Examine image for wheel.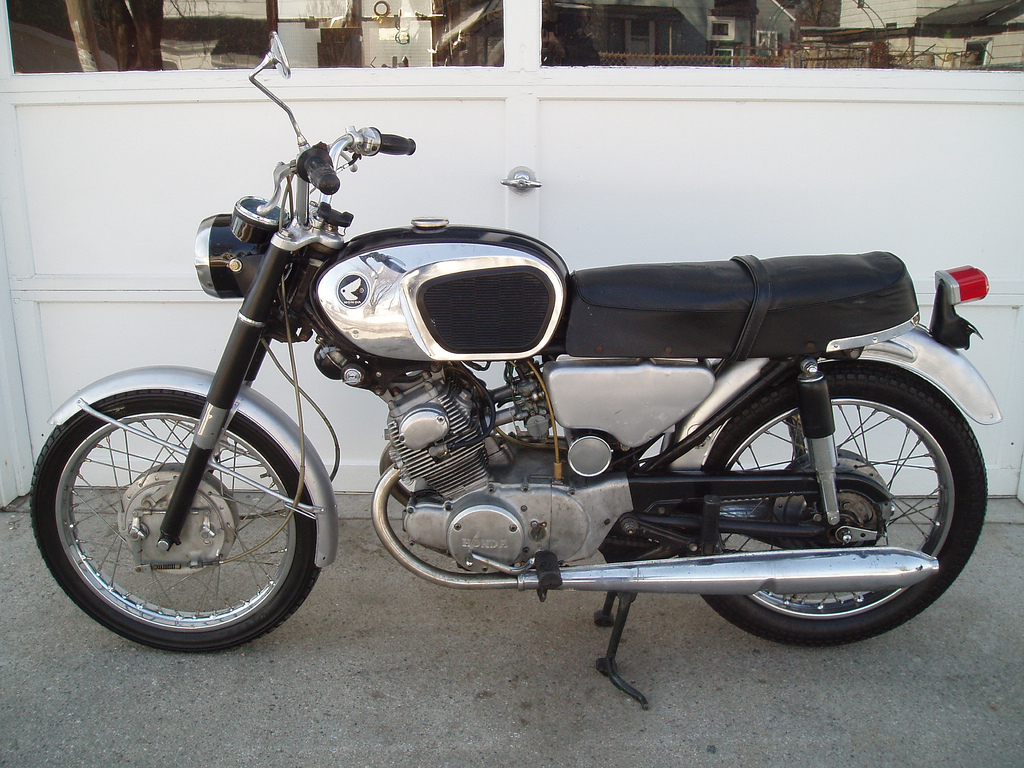
Examination result: <bbox>43, 383, 319, 647</bbox>.
